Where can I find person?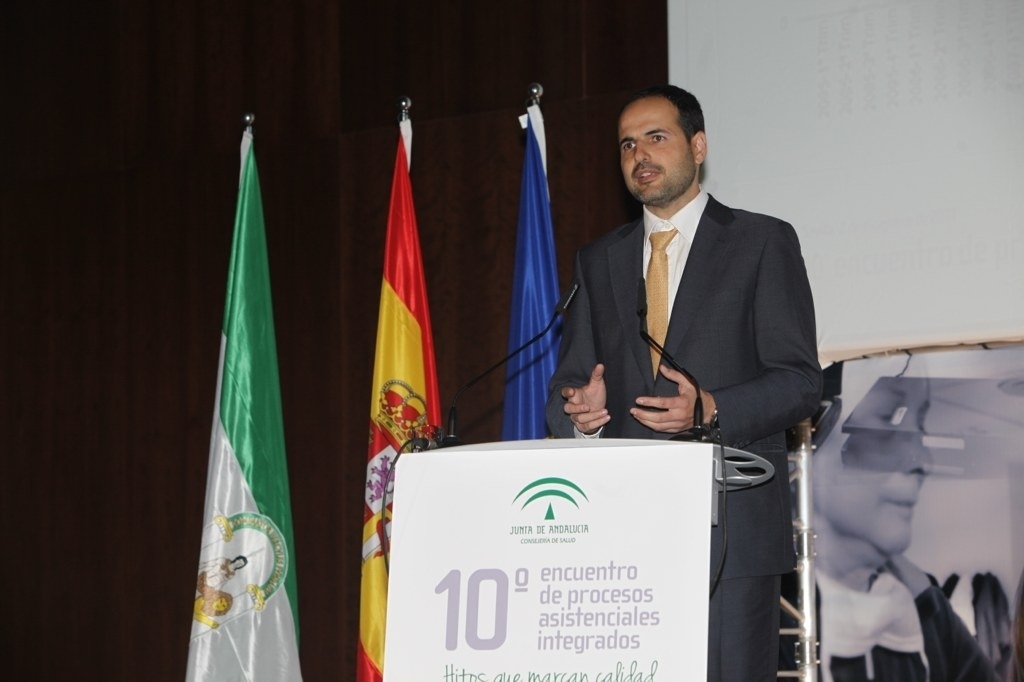
You can find it at <box>543,80,825,681</box>.
